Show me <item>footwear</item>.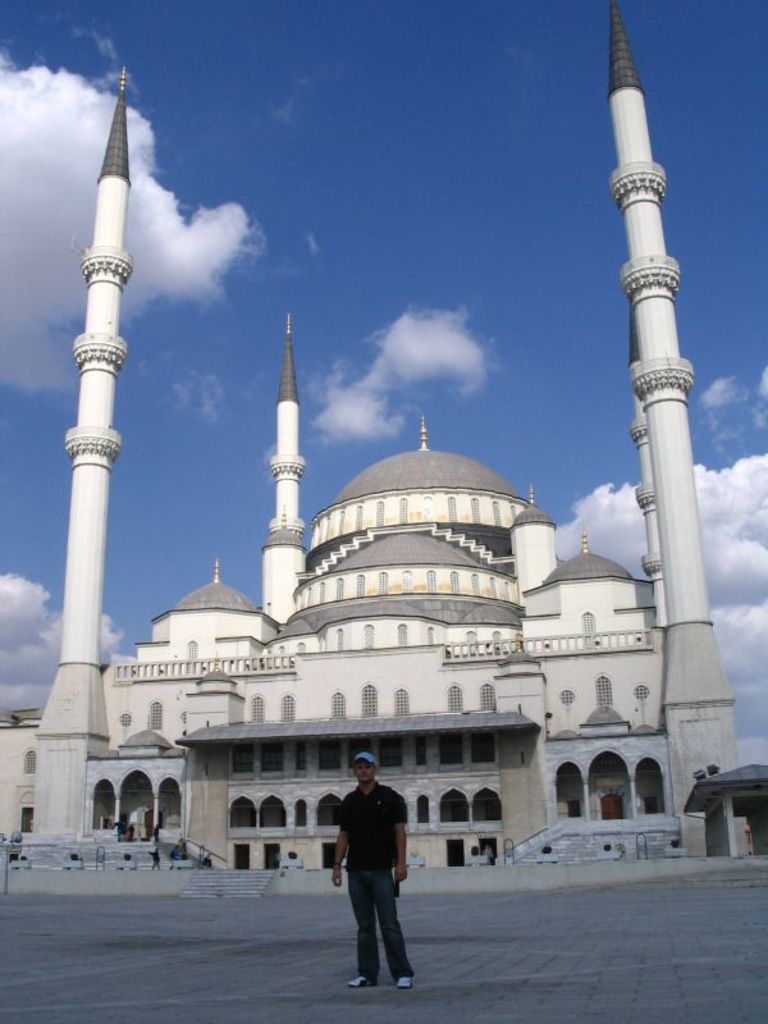
<item>footwear</item> is here: (347, 975, 372, 992).
